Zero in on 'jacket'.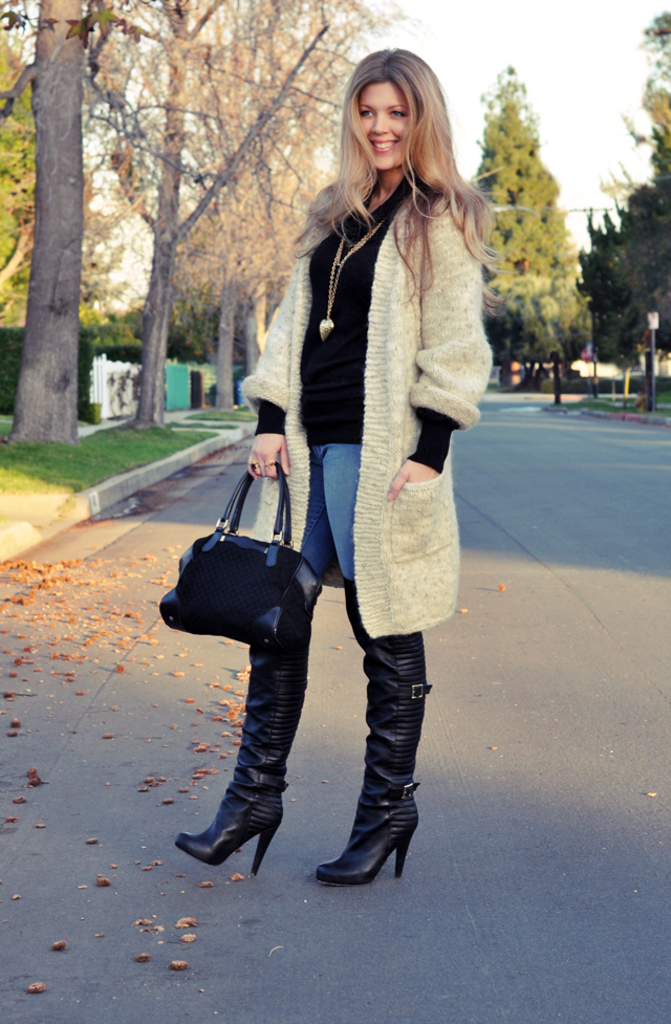
Zeroed in: bbox=(256, 173, 495, 641).
